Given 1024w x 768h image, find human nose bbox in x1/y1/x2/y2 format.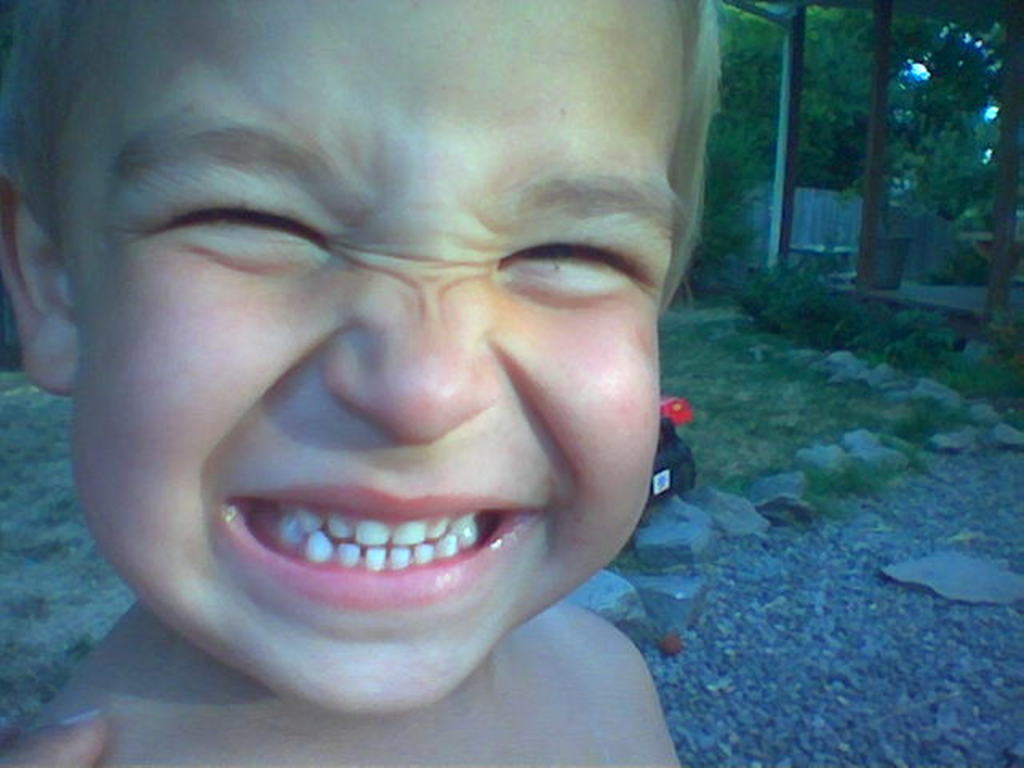
320/240/502/440.
